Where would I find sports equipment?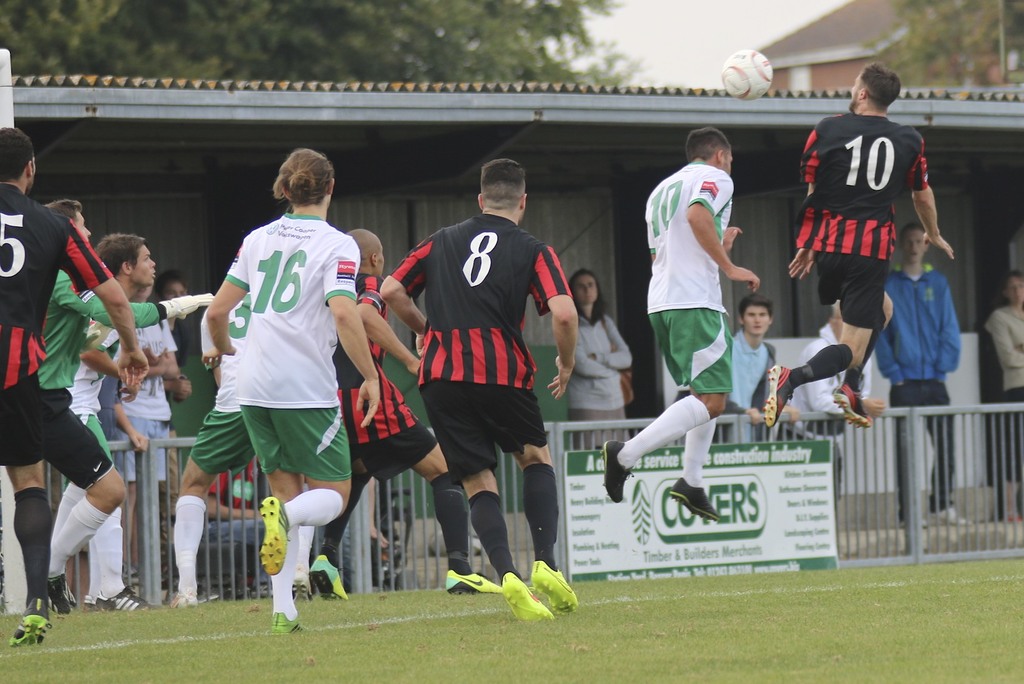
At rect(494, 569, 556, 625).
